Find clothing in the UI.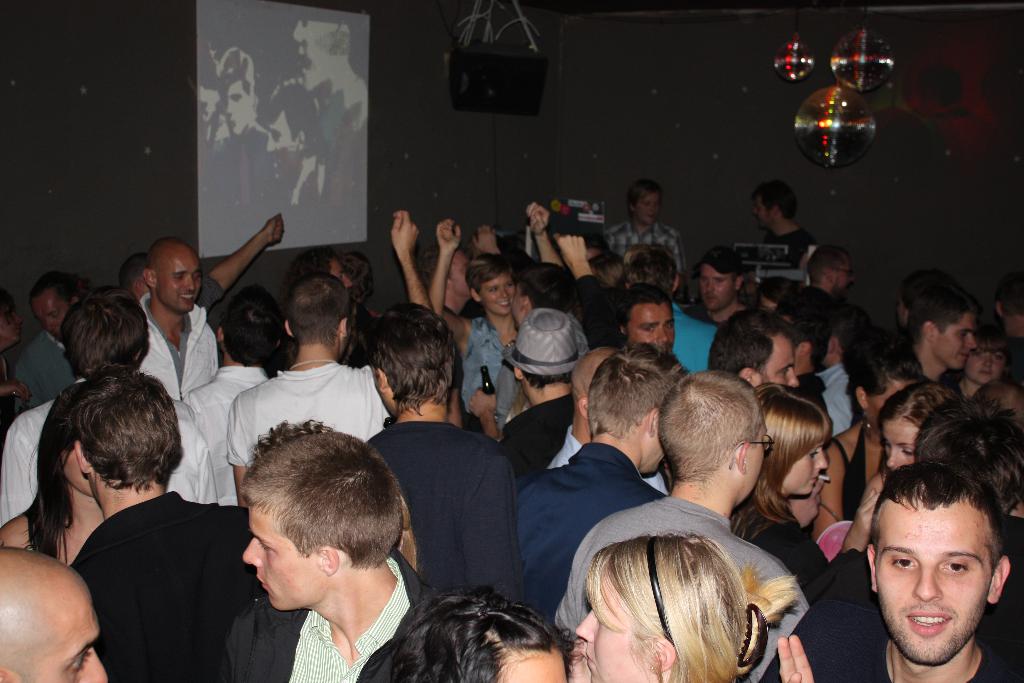
UI element at <box>672,299,717,375</box>.
